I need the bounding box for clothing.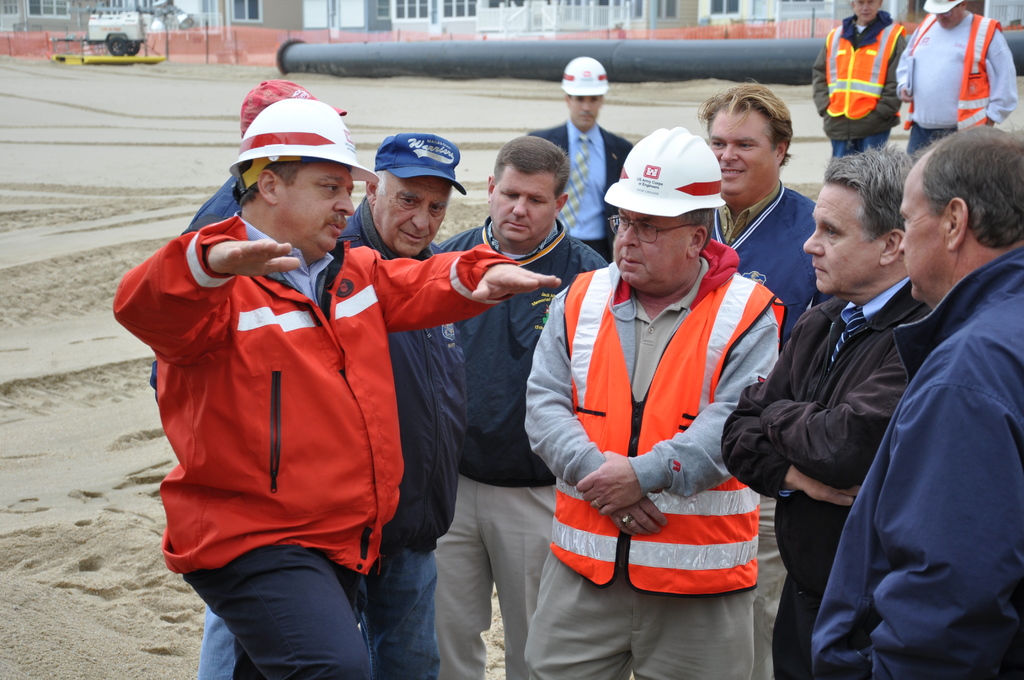
Here it is: locate(719, 278, 934, 679).
